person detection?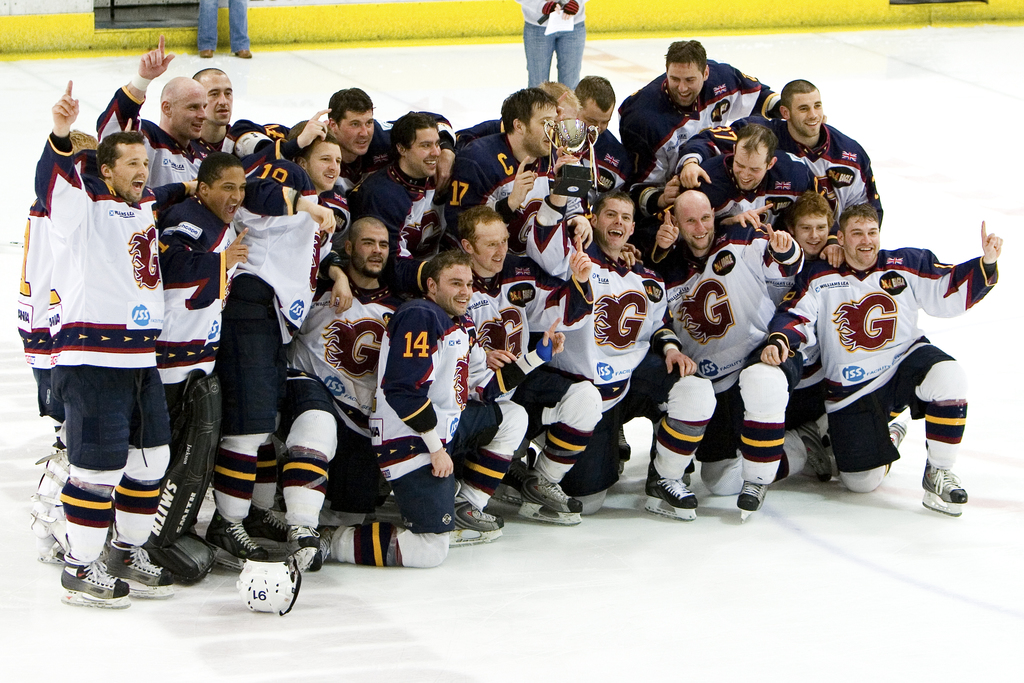
[271, 214, 403, 573]
